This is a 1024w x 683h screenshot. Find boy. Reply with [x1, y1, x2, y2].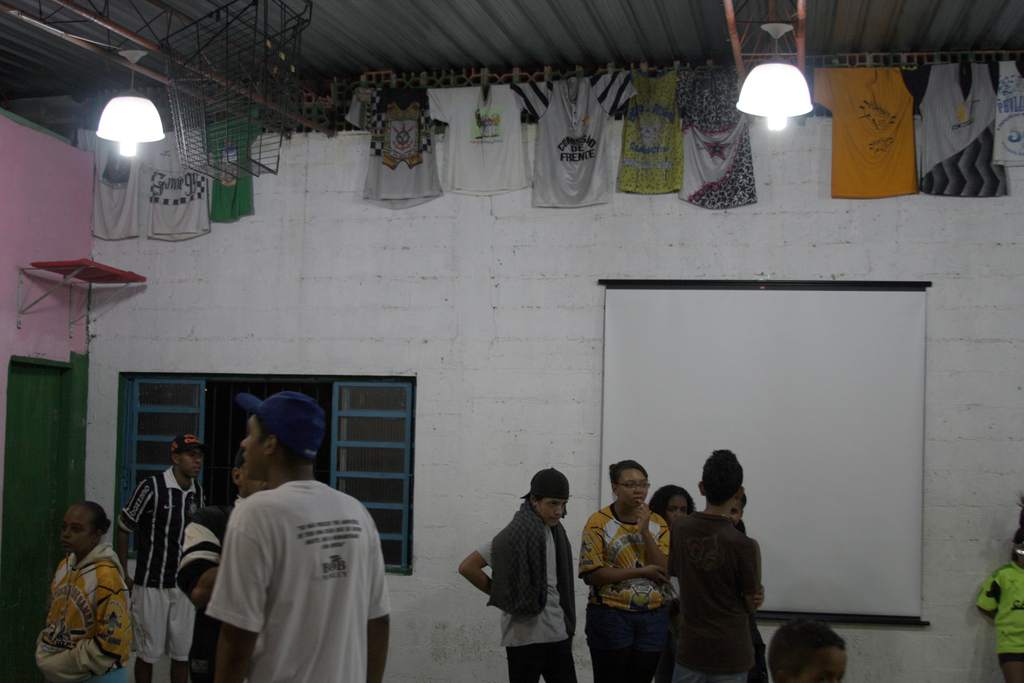
[460, 467, 577, 682].
